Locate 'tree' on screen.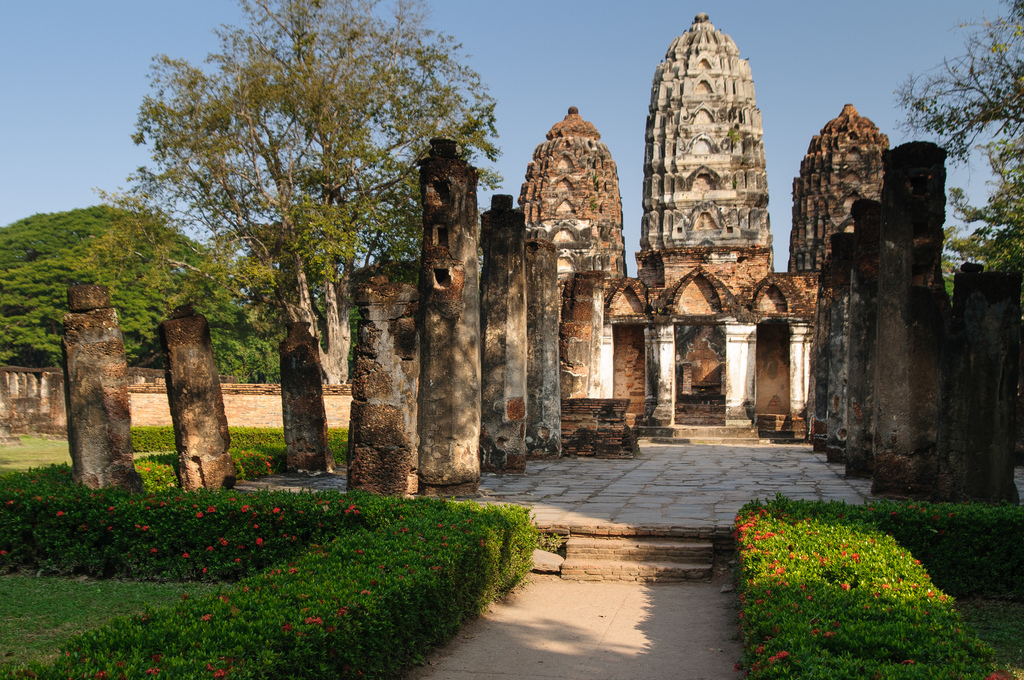
On screen at Rect(891, 0, 1023, 182).
